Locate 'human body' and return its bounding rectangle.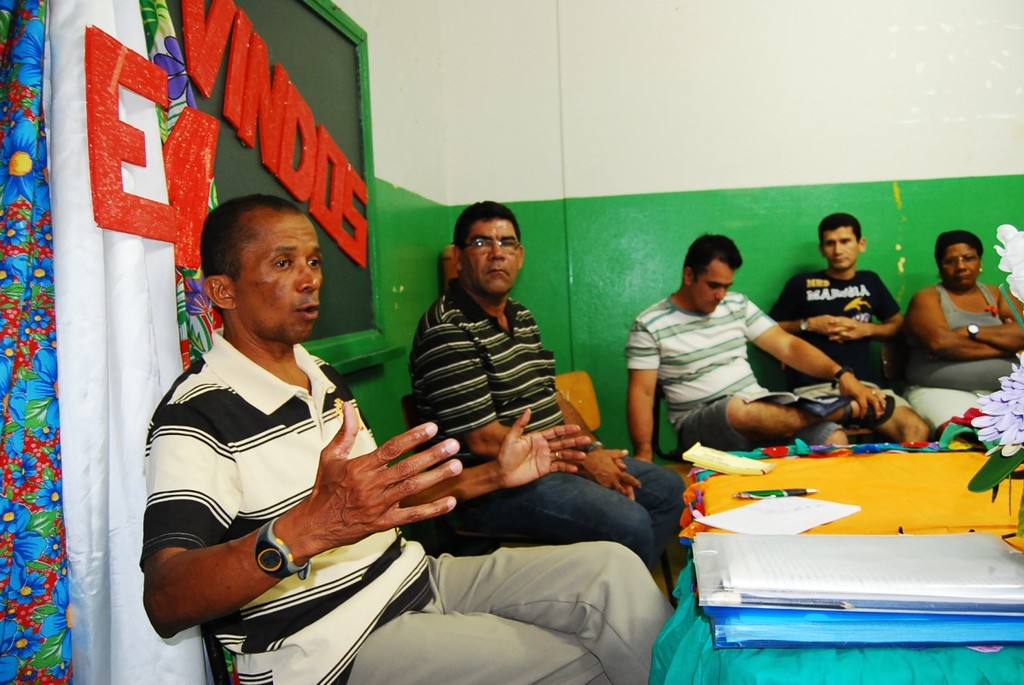
detection(143, 322, 684, 684).
